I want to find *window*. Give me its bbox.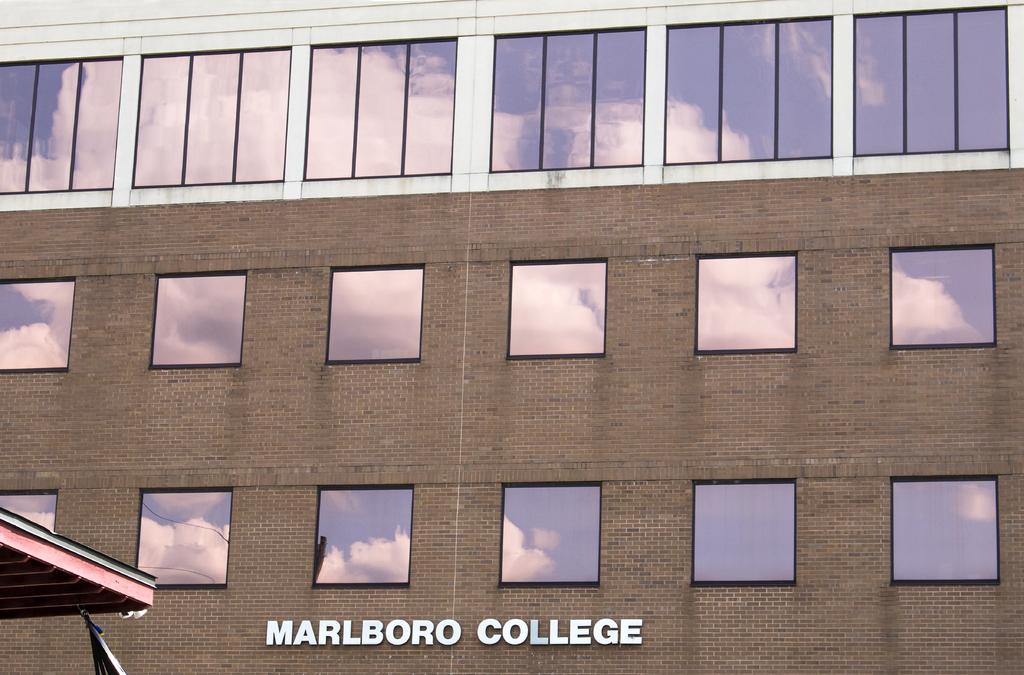
(129,46,289,187).
